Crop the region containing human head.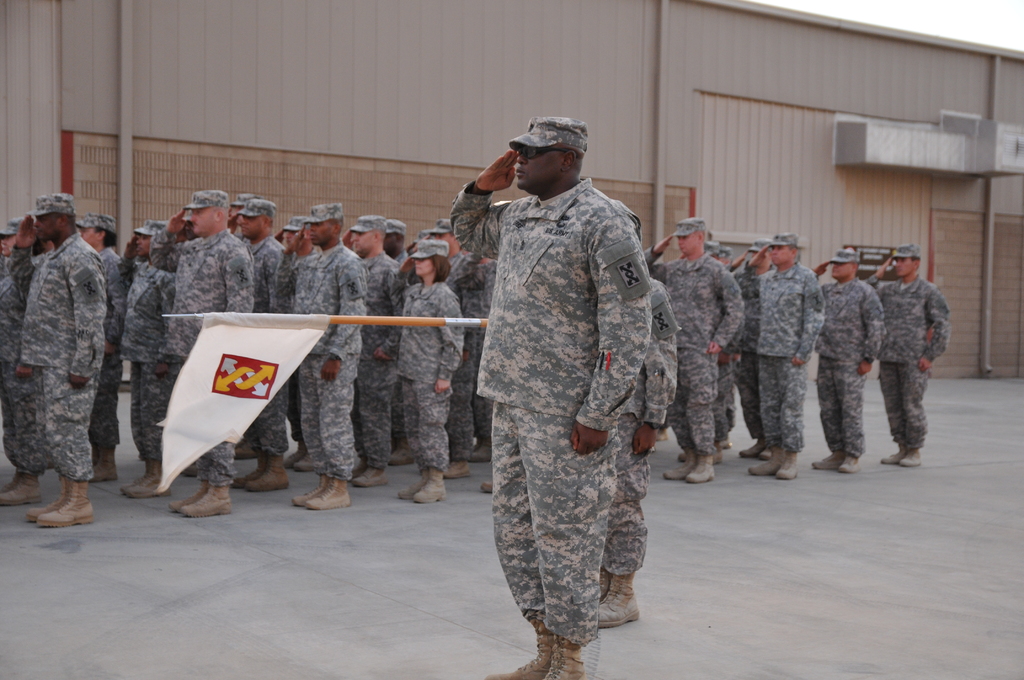
Crop region: detection(675, 218, 708, 256).
